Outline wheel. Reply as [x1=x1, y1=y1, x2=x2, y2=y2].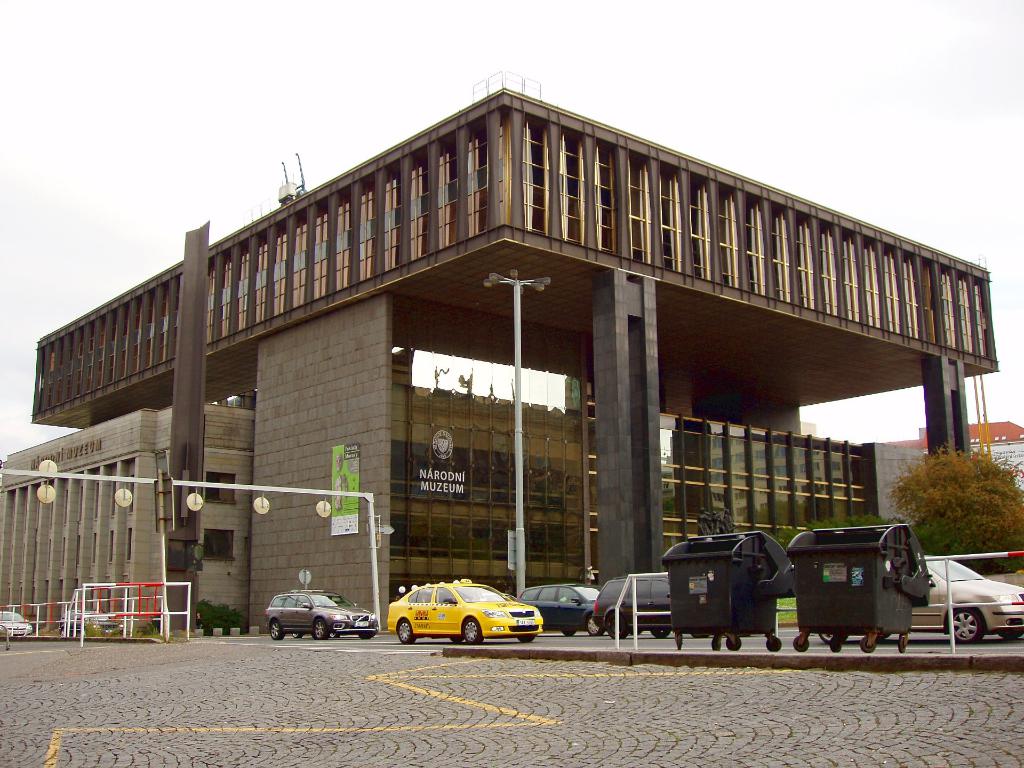
[x1=270, y1=621, x2=283, y2=640].
